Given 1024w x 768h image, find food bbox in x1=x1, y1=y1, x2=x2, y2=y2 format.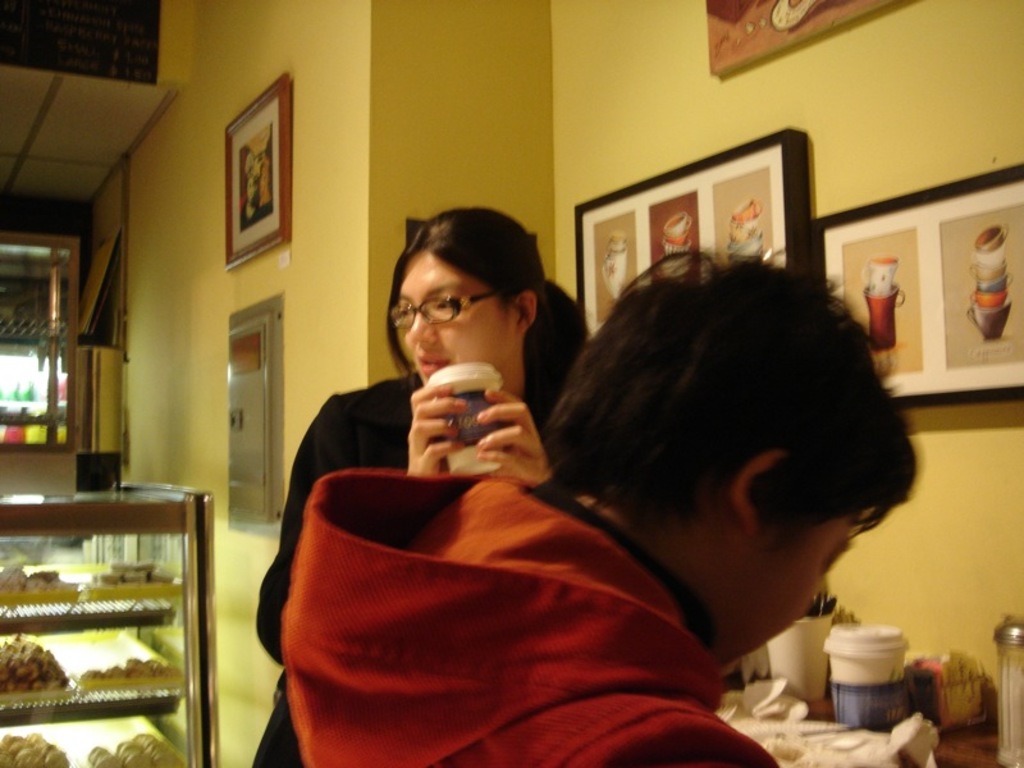
x1=95, y1=561, x2=174, y2=584.
